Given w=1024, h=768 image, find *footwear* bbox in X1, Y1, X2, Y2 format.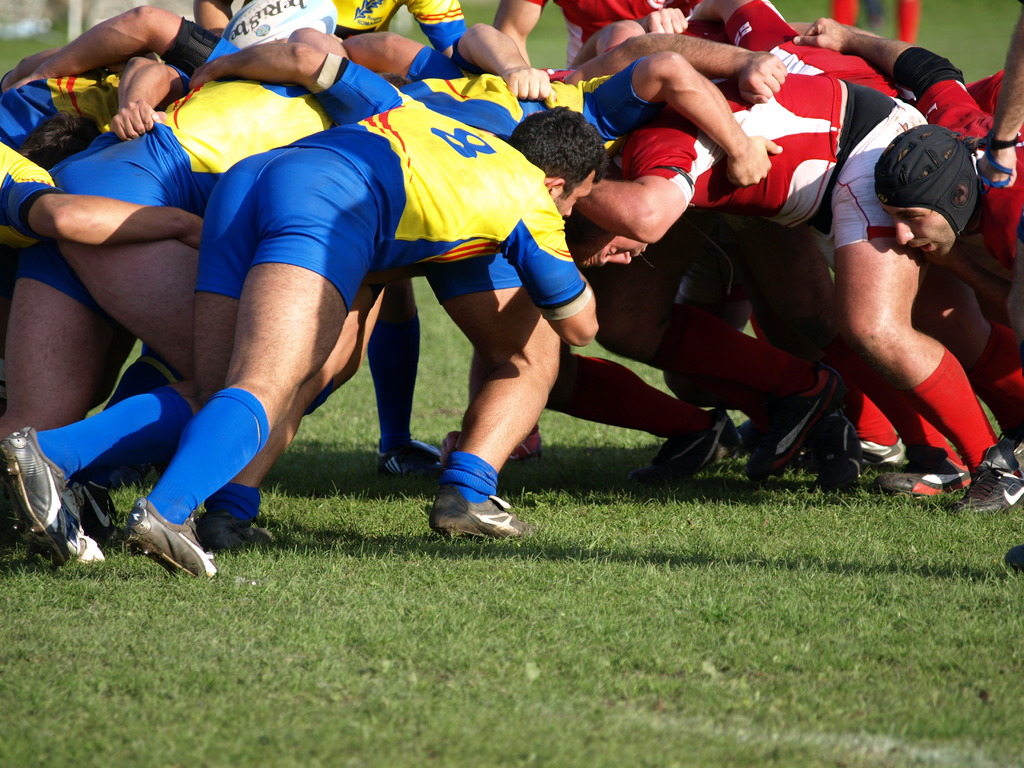
625, 404, 741, 490.
